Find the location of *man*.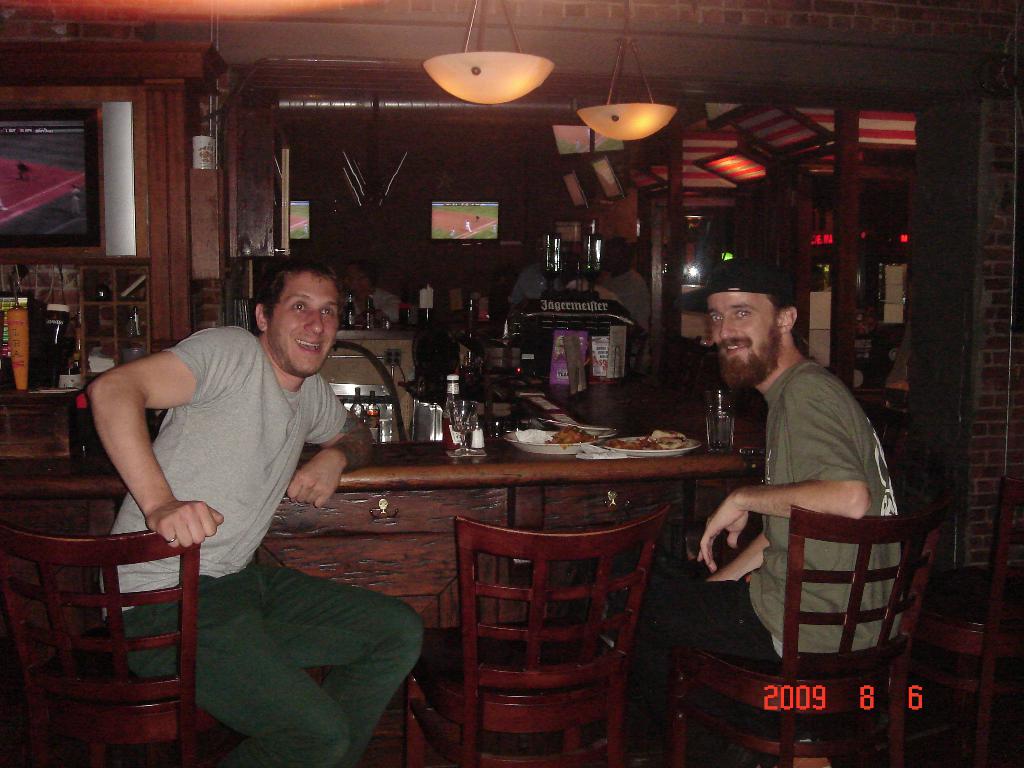
Location: locate(620, 246, 909, 767).
